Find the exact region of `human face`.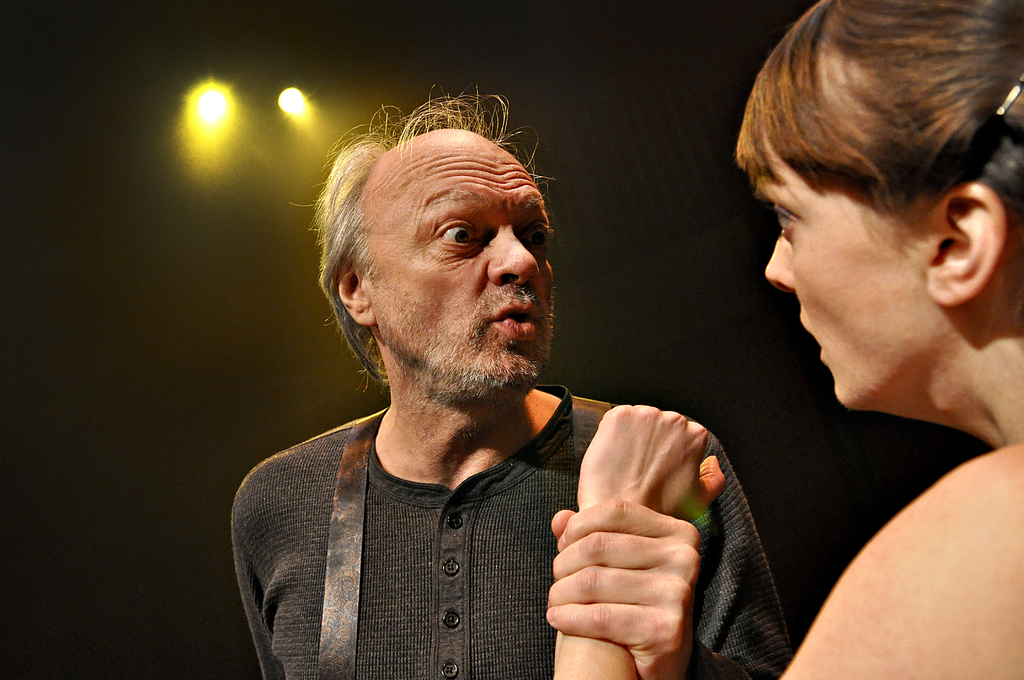
Exact region: x1=376, y1=136, x2=551, y2=391.
